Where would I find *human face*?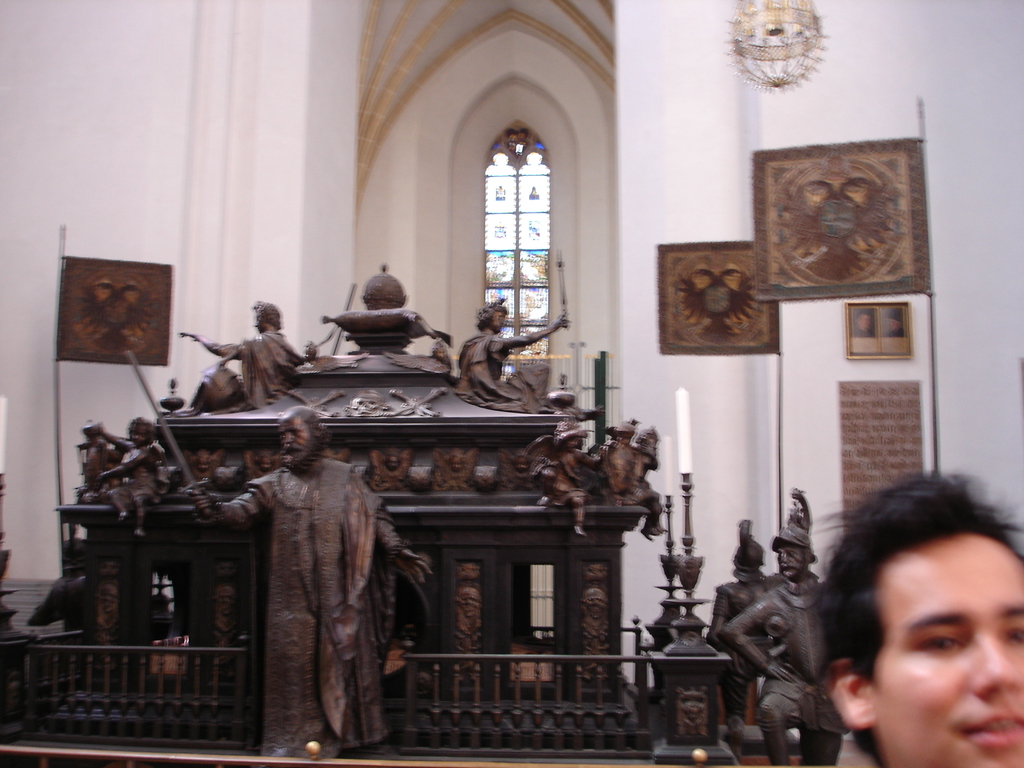
At [278, 417, 313, 458].
